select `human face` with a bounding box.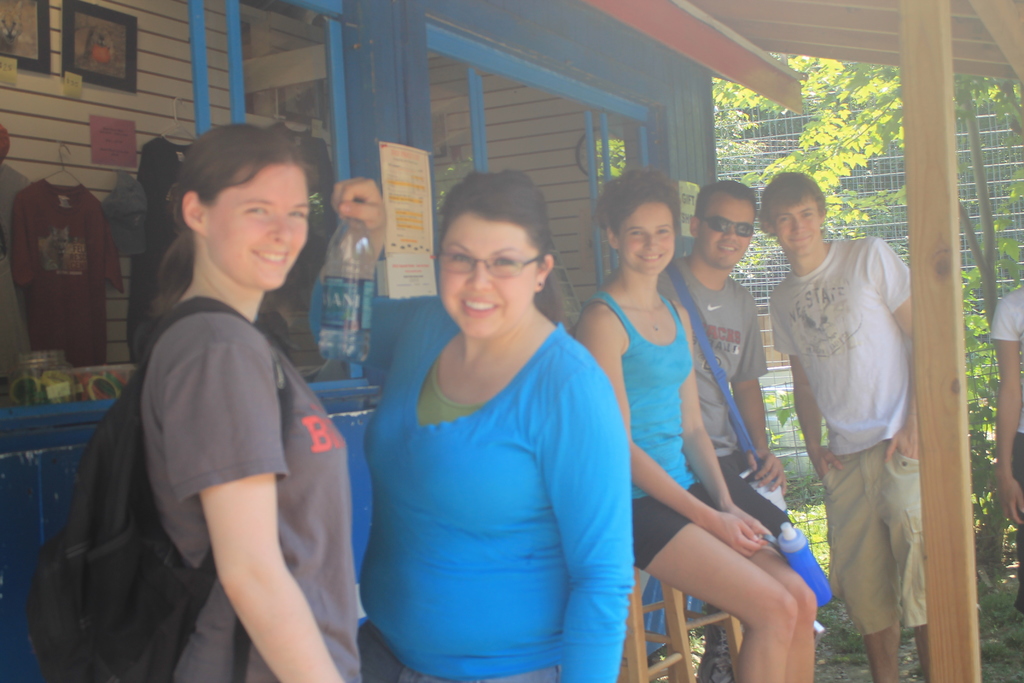
(207,165,307,297).
